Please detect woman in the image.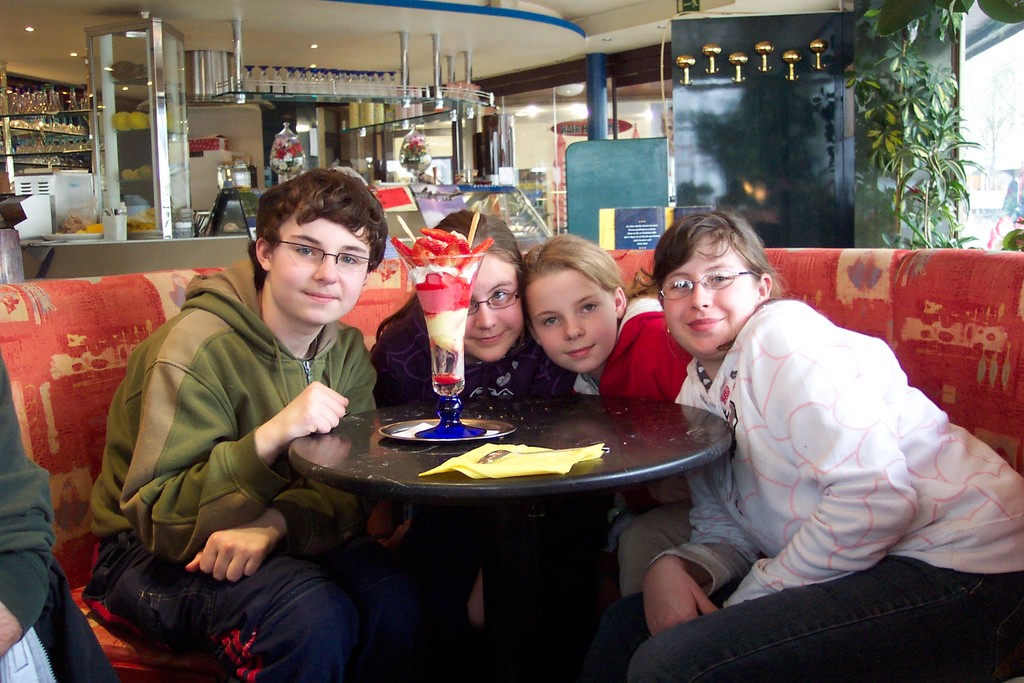
<bbox>650, 191, 980, 634</bbox>.
